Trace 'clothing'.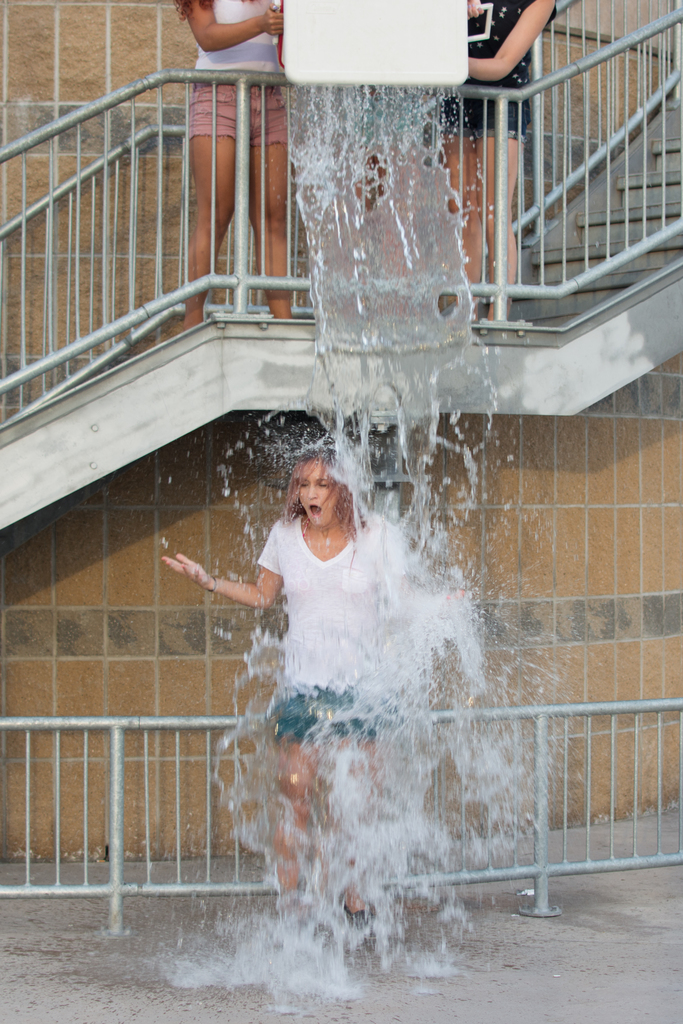
Traced to bbox=(181, 0, 292, 152).
